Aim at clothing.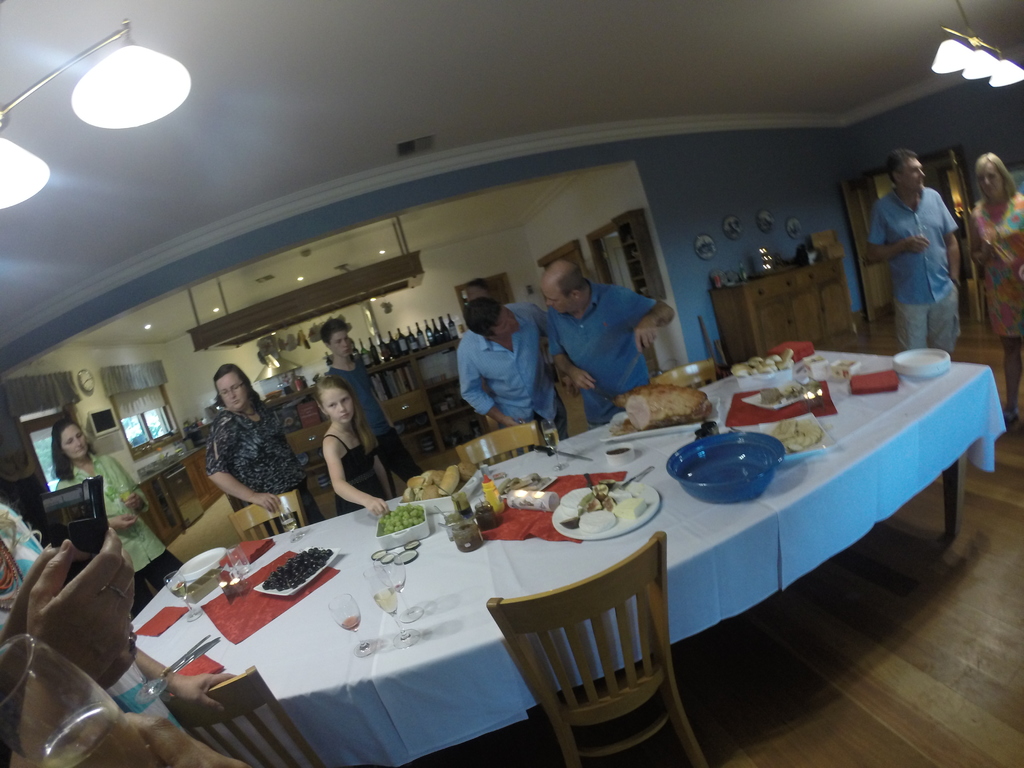
Aimed at locate(55, 454, 154, 618).
